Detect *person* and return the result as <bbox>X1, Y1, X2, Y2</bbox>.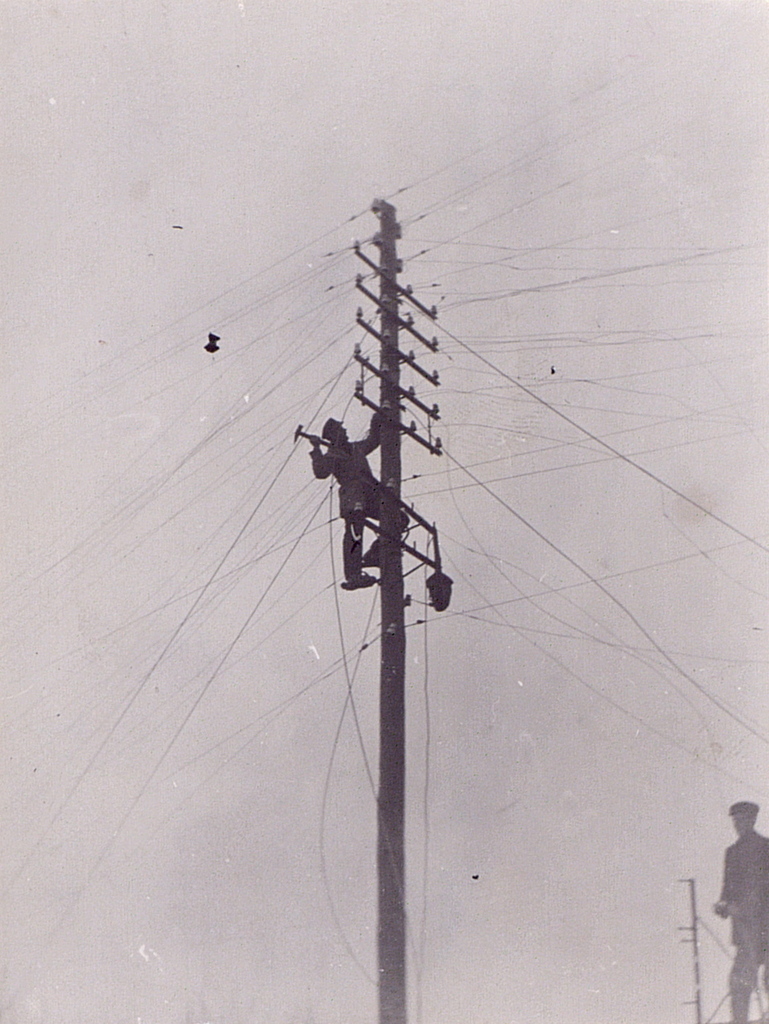
<bbox>713, 803, 768, 1023</bbox>.
